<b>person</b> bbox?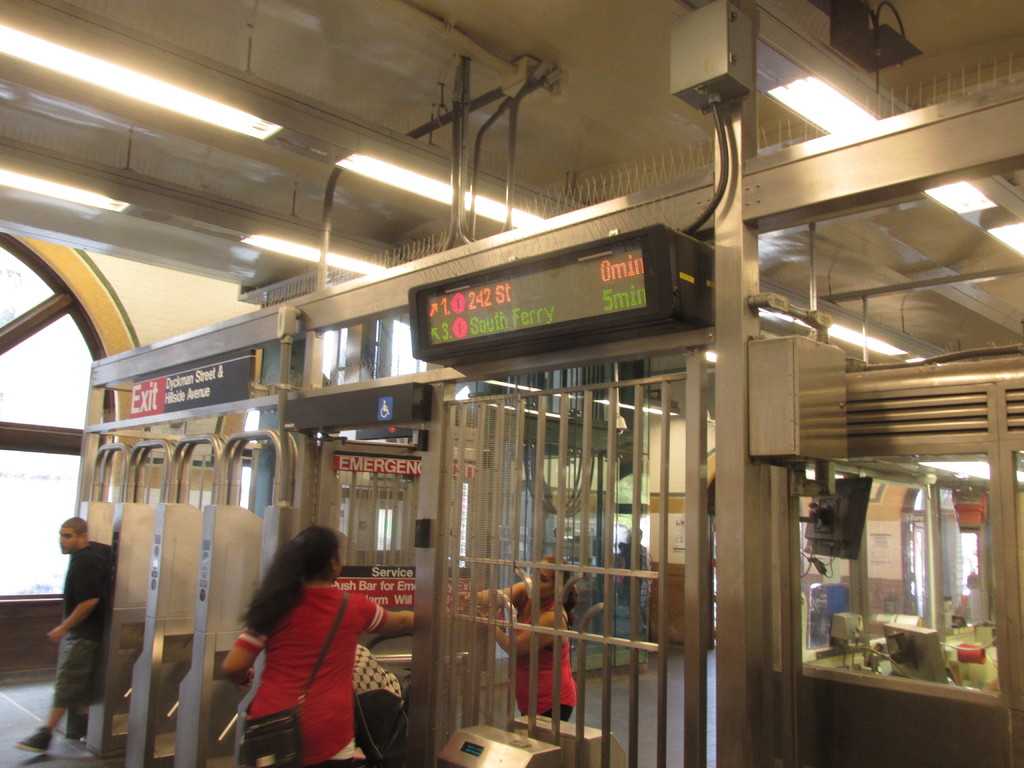
bbox(636, 525, 650, 635)
